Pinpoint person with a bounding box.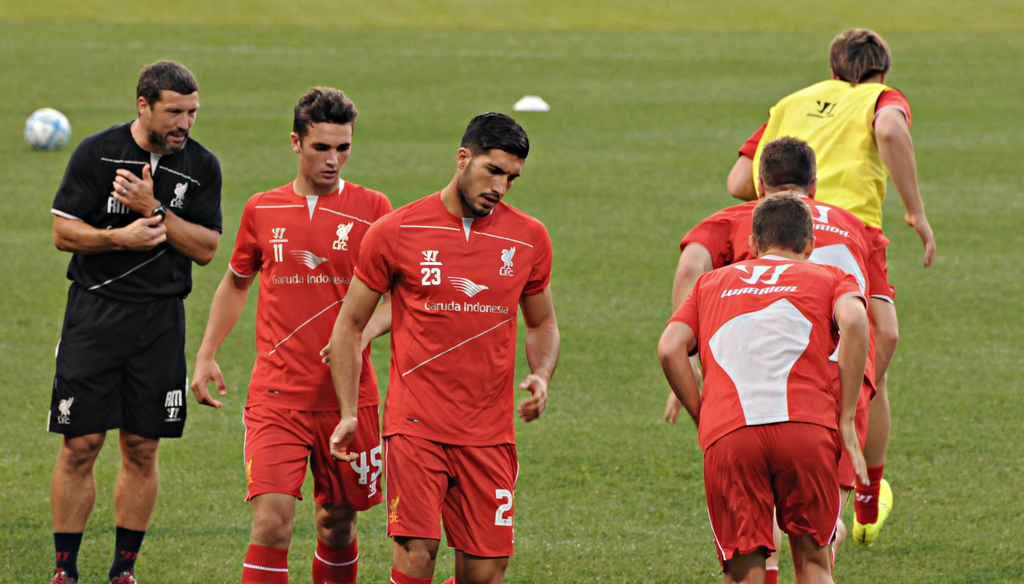
box(38, 48, 211, 576).
